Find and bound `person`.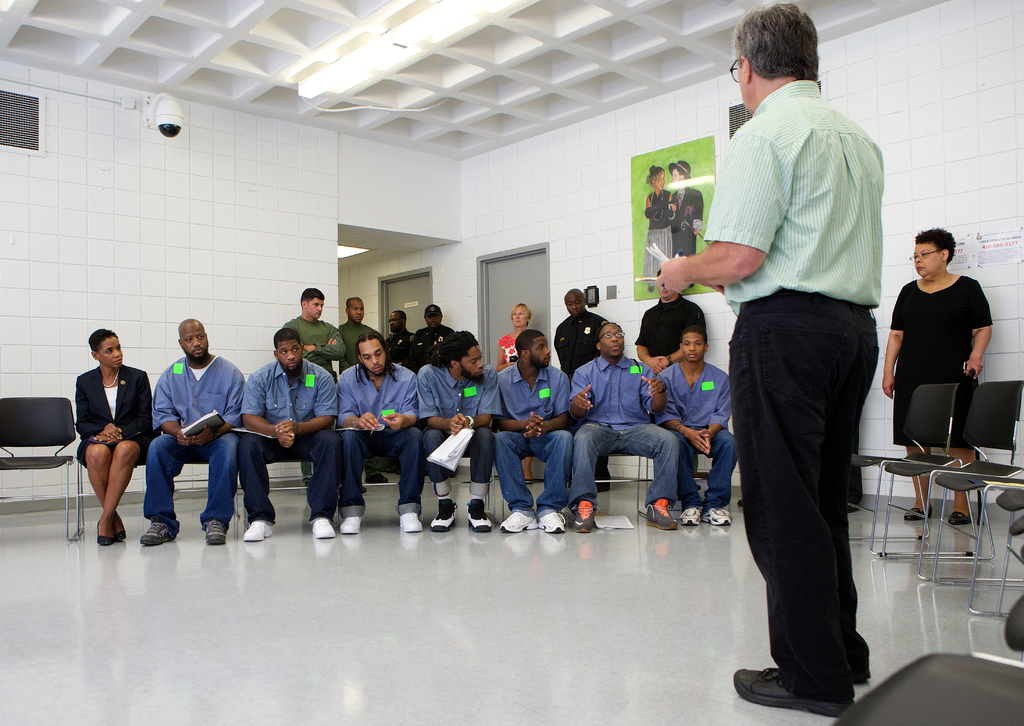
Bound: (left=337, top=294, right=389, bottom=485).
